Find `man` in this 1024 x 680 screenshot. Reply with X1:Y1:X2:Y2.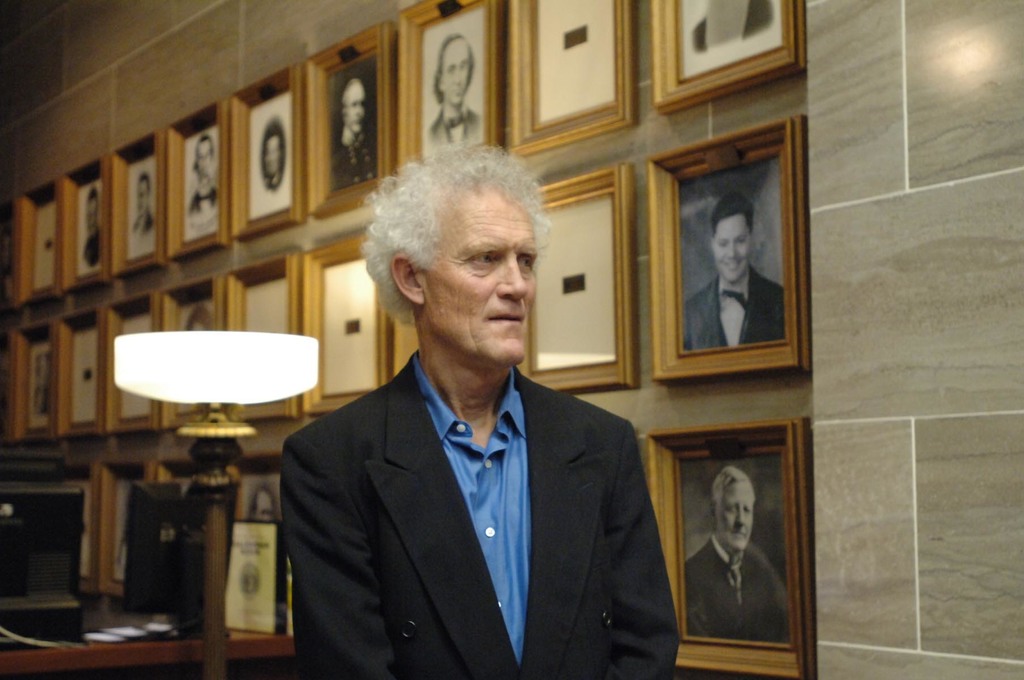
84:190:104:269.
